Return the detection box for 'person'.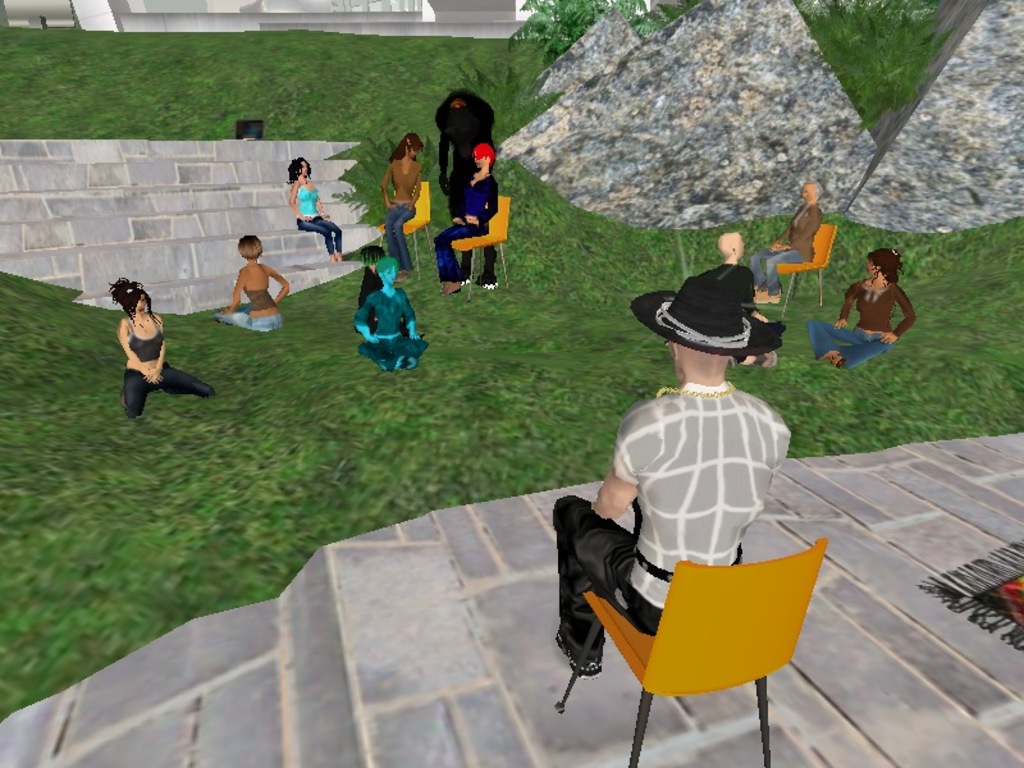
[218, 233, 291, 330].
